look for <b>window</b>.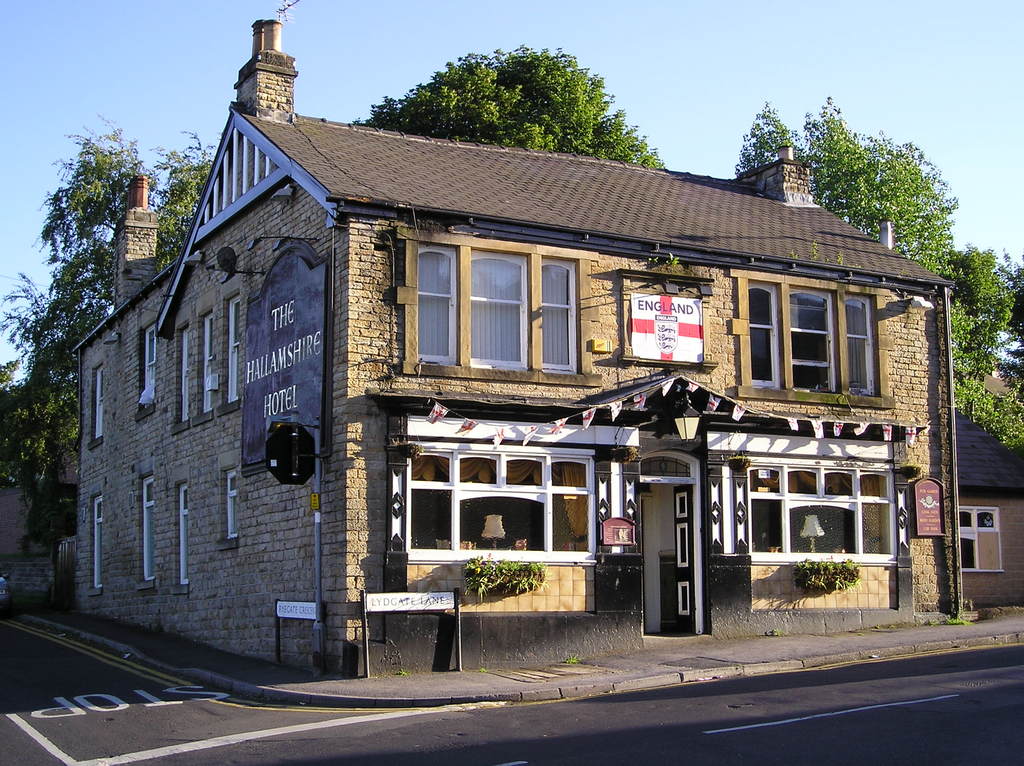
Found: x1=788, y1=291, x2=833, y2=394.
